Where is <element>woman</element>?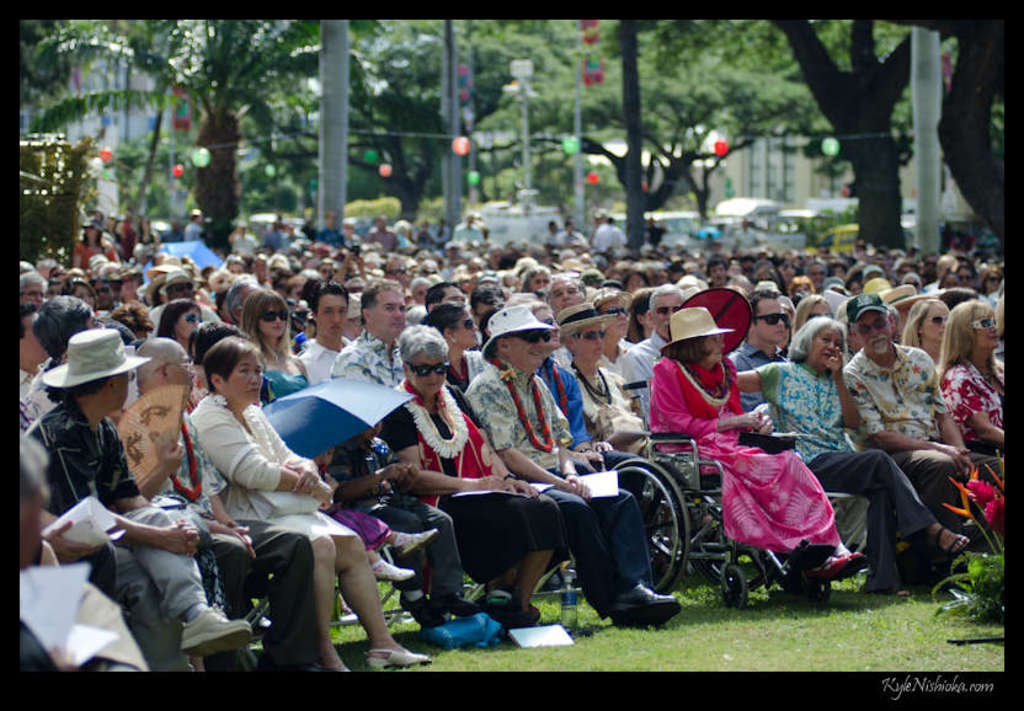
<bbox>59, 279, 96, 312</bbox>.
